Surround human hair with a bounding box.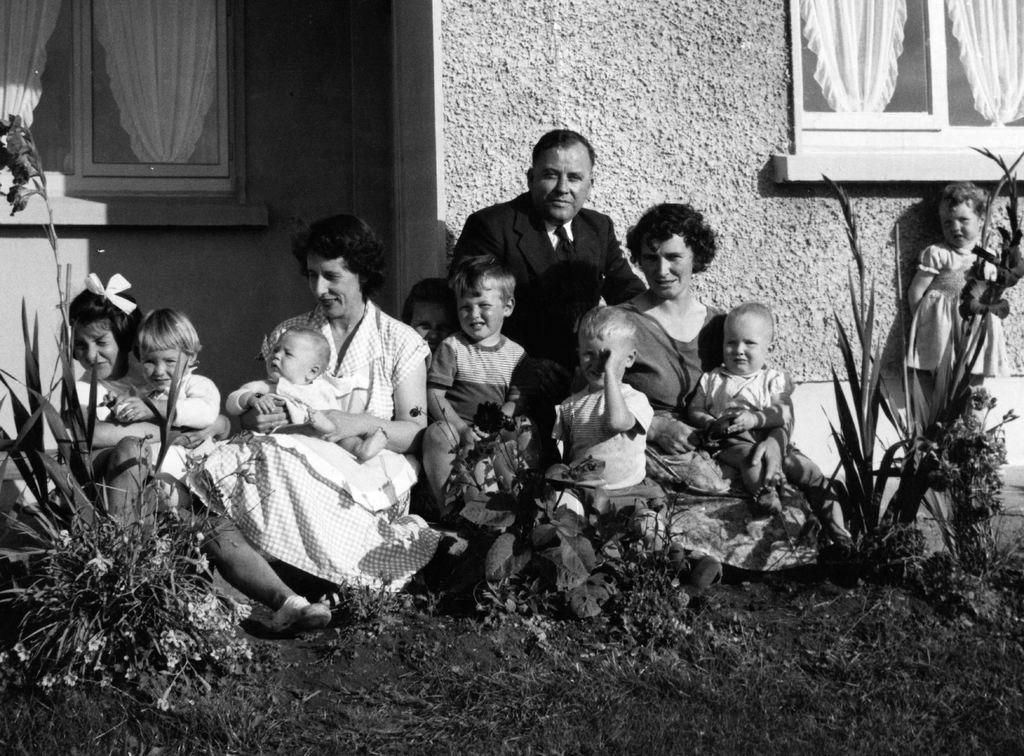
405,277,452,325.
